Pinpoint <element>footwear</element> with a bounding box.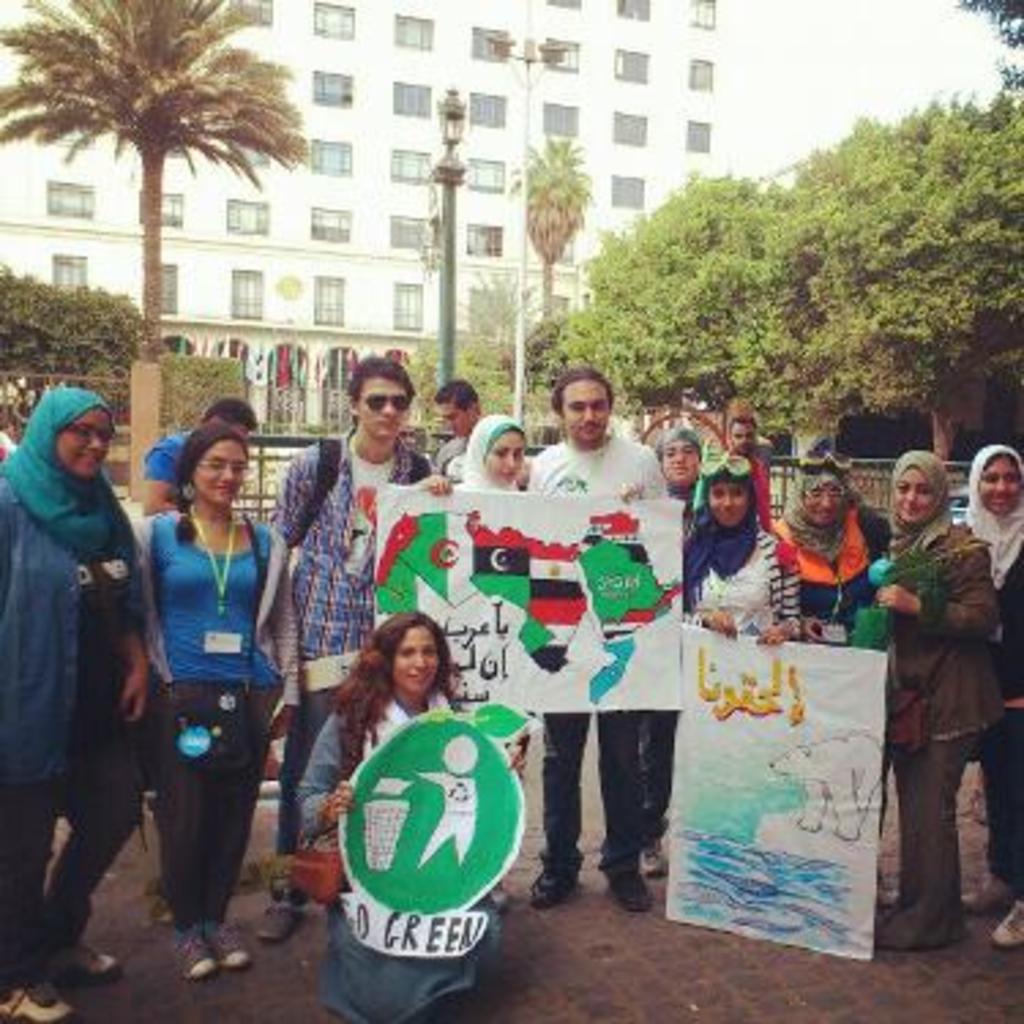
select_region(248, 898, 311, 945).
